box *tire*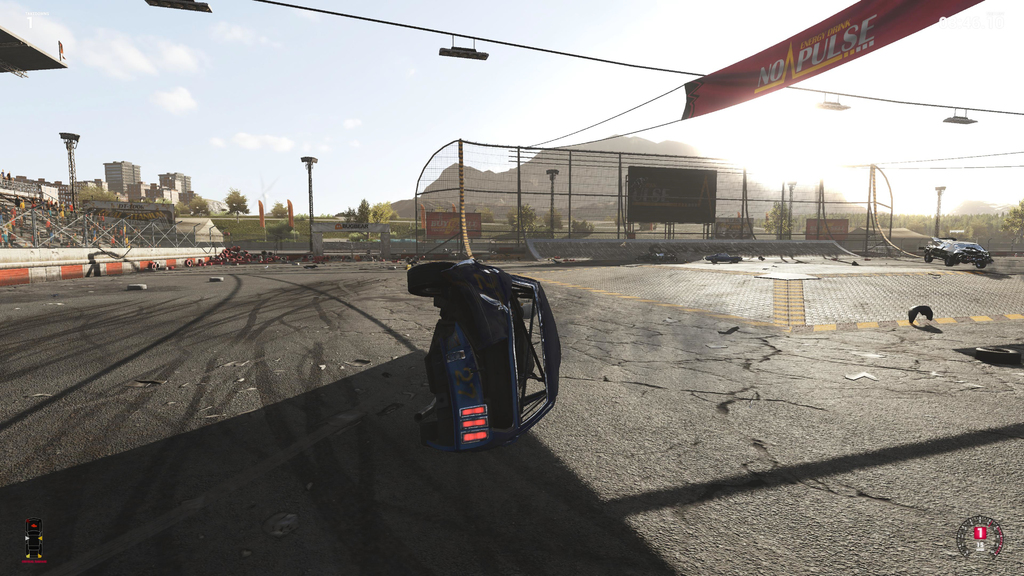
l=554, t=255, r=559, b=259
